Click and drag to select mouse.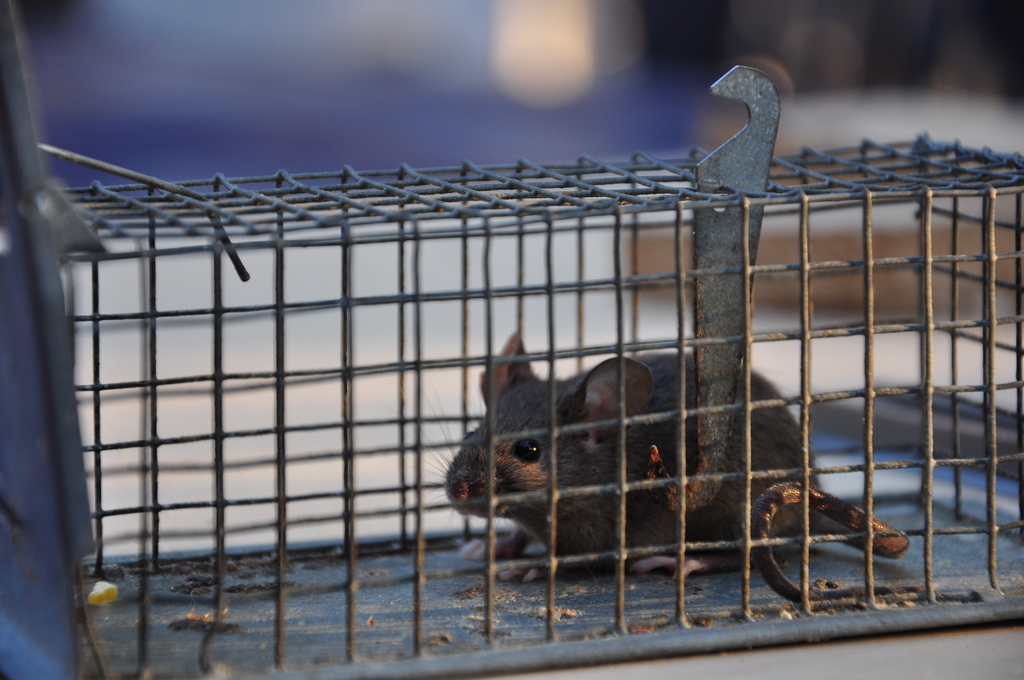
Selection: 419 354 906 603.
